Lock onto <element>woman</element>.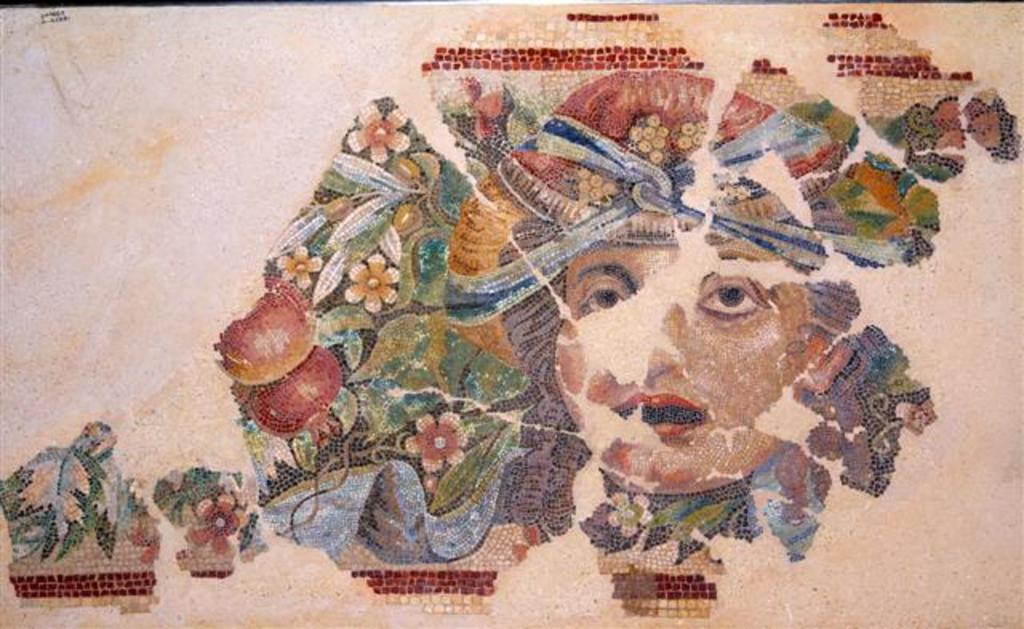
Locked: left=498, top=69, right=931, bottom=562.
